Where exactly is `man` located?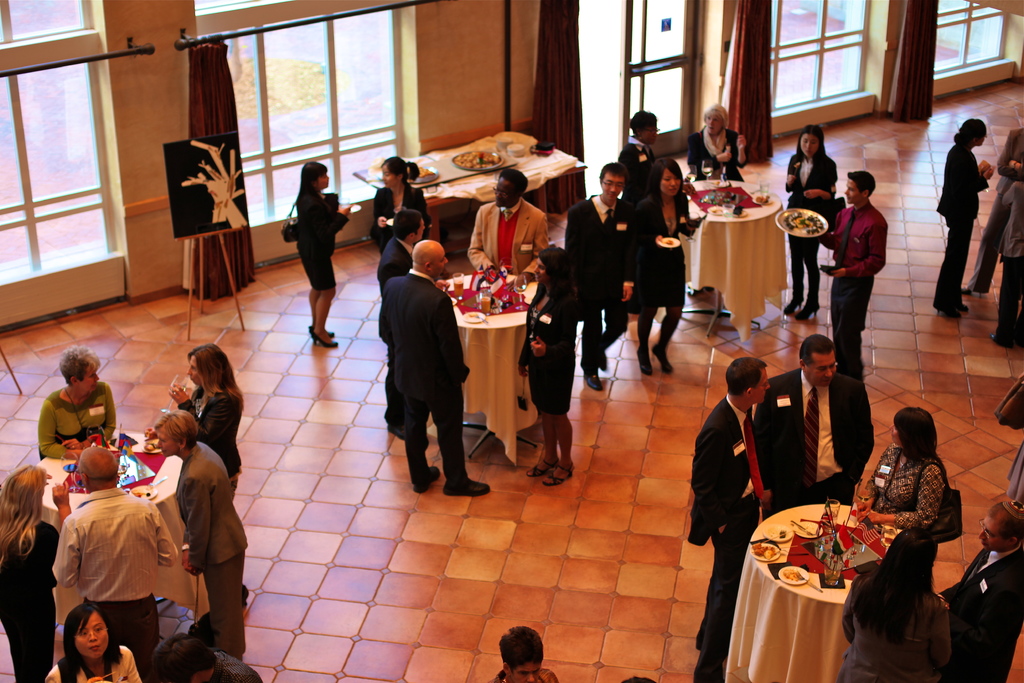
Its bounding box is 684/363/771/680.
